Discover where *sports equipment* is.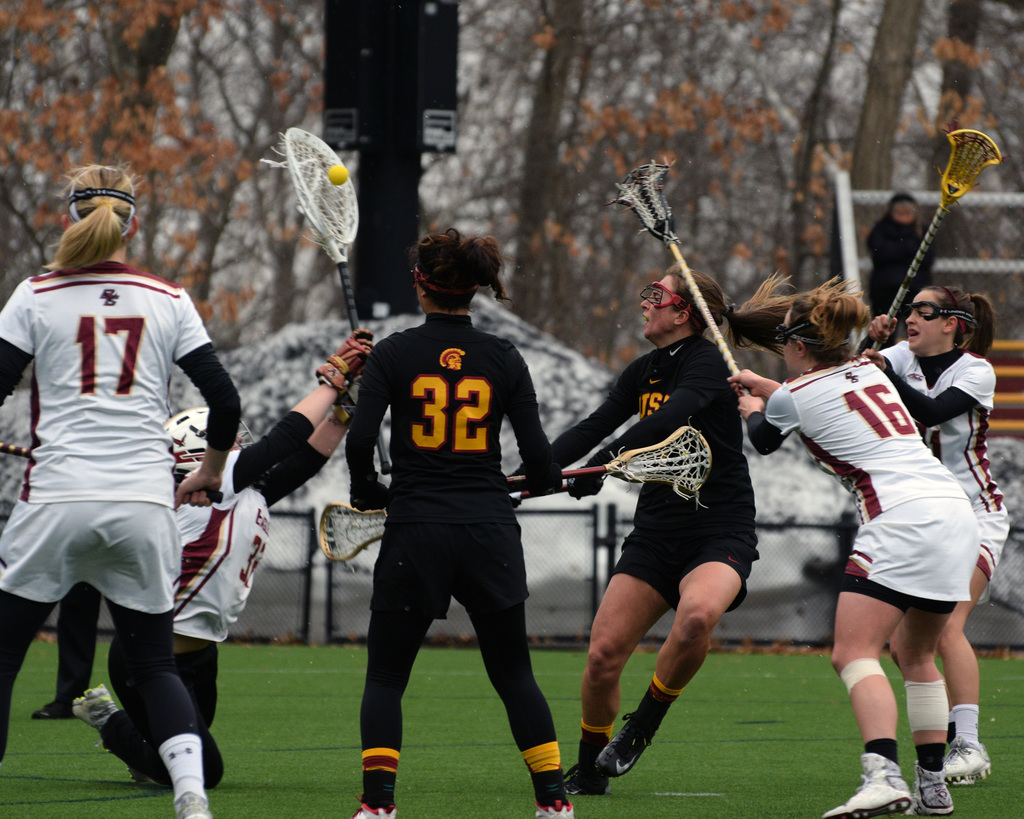
Discovered at 264,129,386,475.
